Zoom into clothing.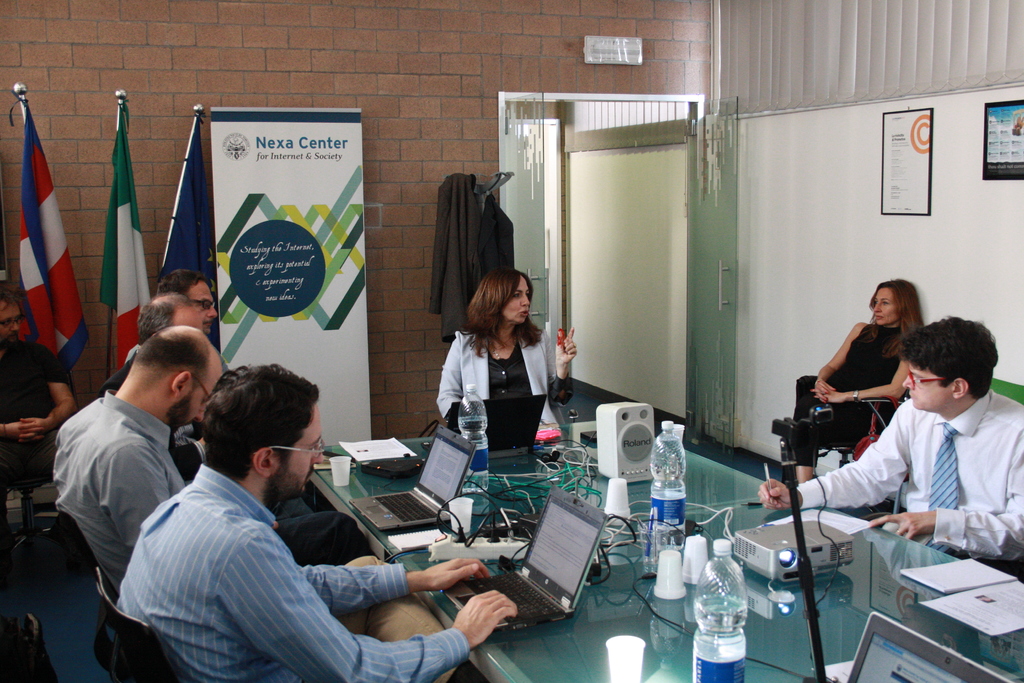
Zoom target: {"left": 433, "top": 329, "right": 568, "bottom": 431}.
